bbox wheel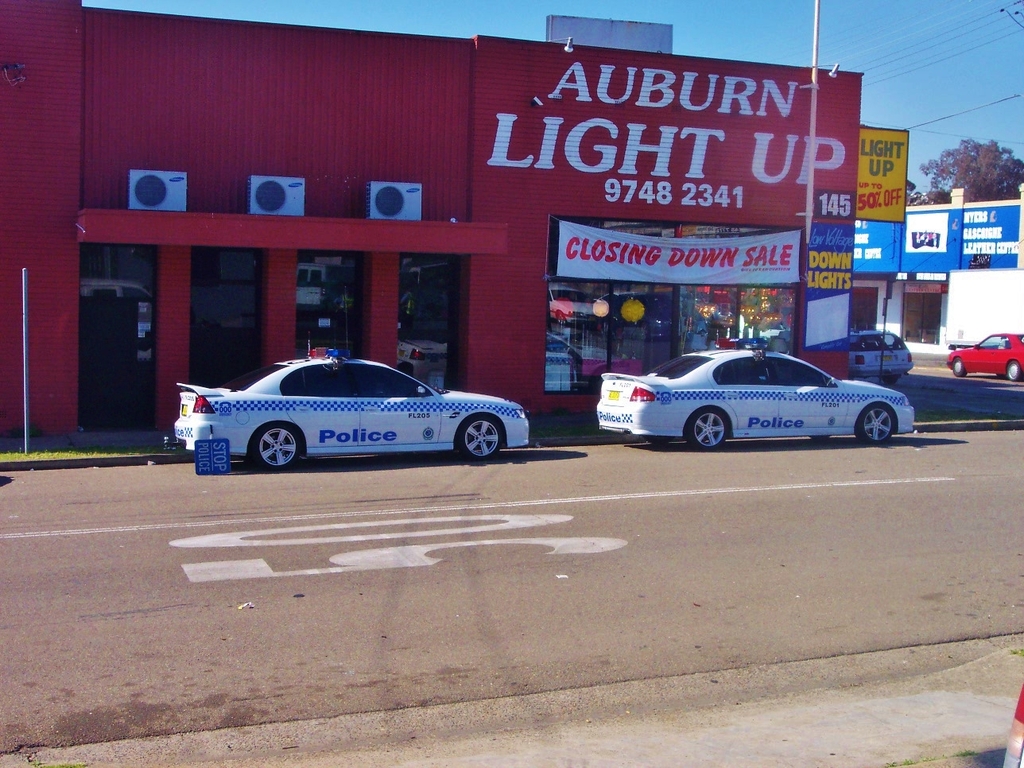
(x1=690, y1=409, x2=725, y2=448)
